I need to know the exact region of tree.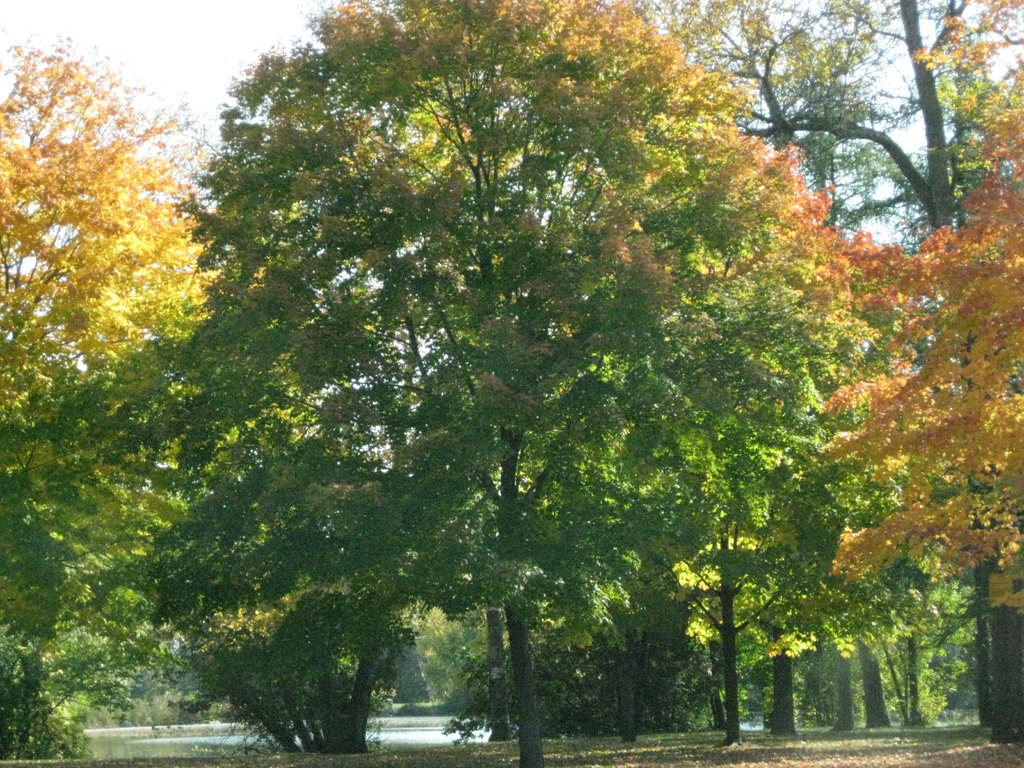
Region: 820:0:1023:740.
